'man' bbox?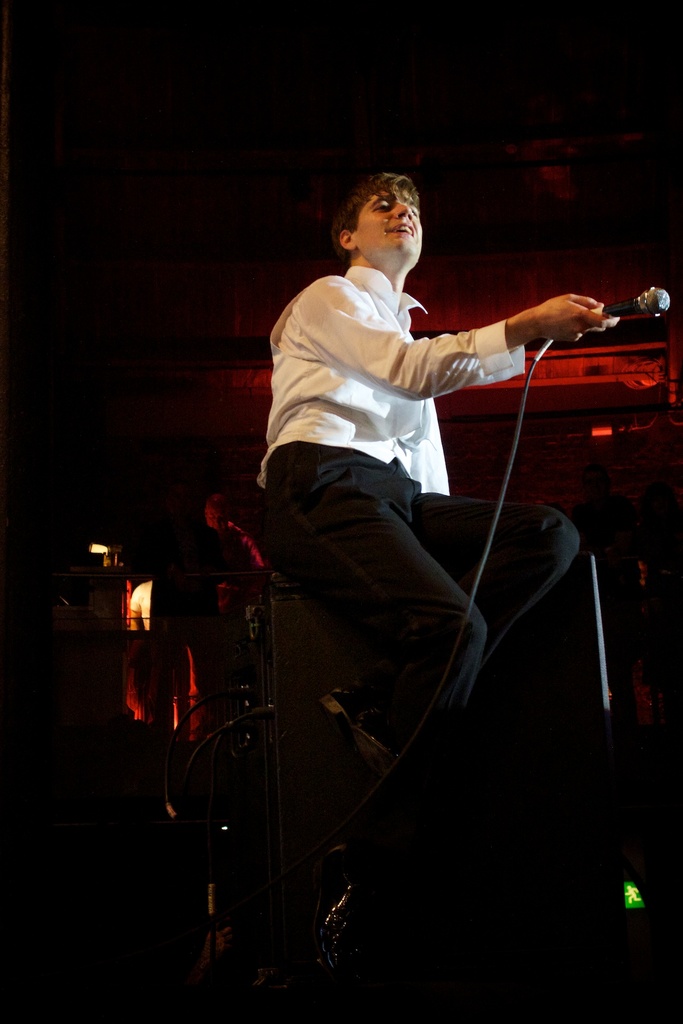
select_region(225, 175, 588, 998)
